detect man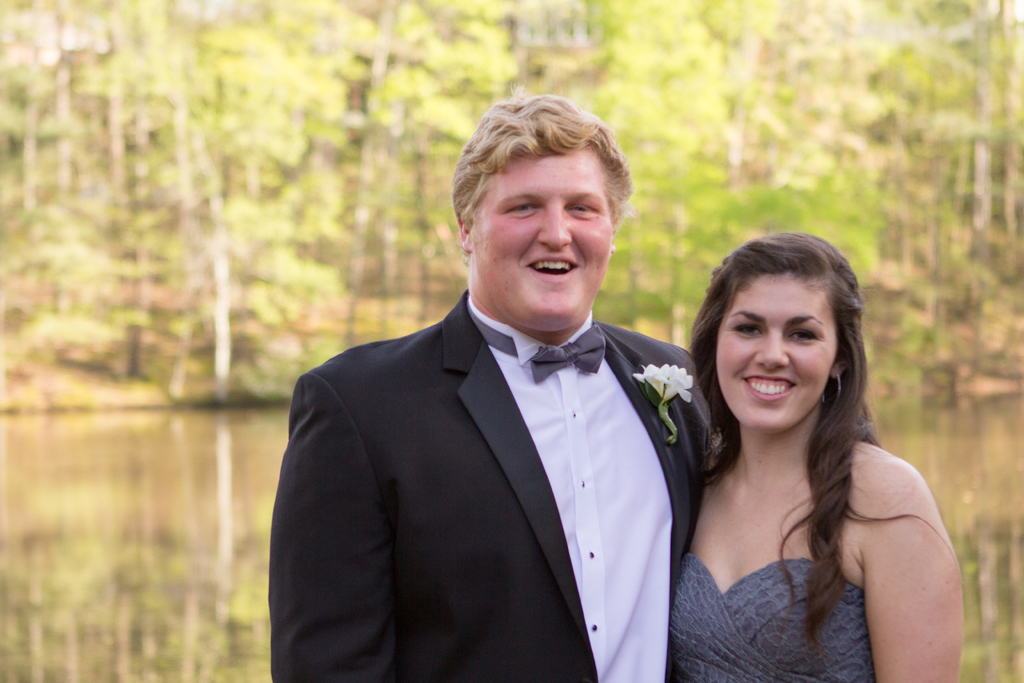
x1=271, y1=100, x2=716, y2=682
